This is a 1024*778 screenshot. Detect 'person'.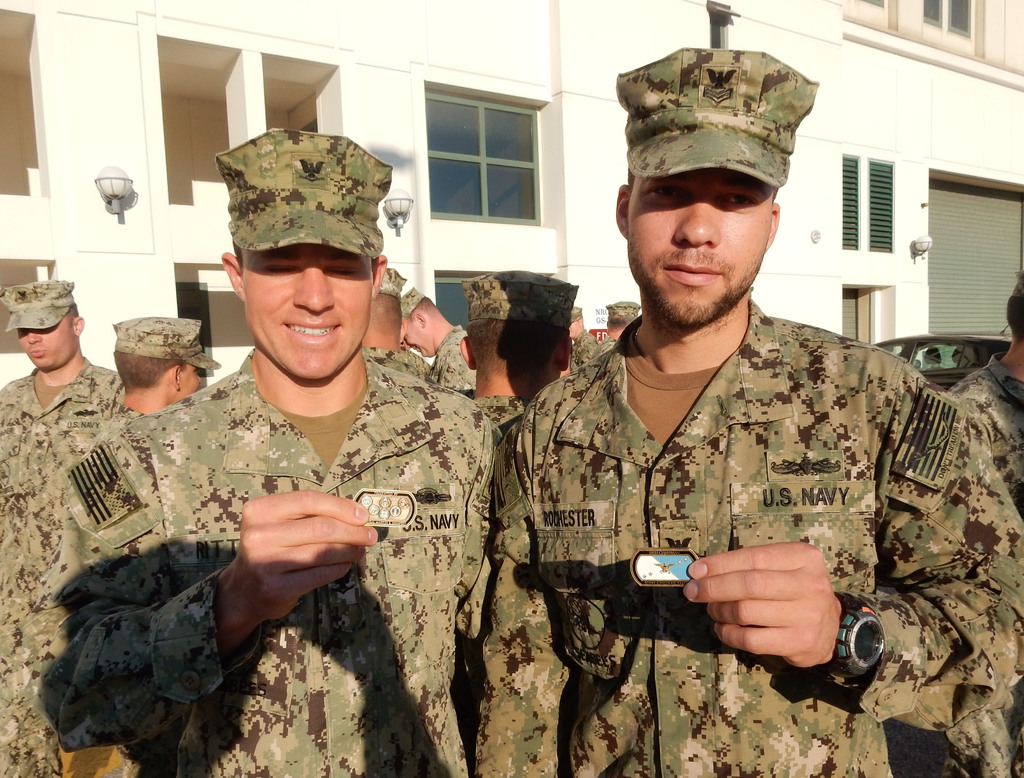
[x1=0, y1=280, x2=123, y2=777].
